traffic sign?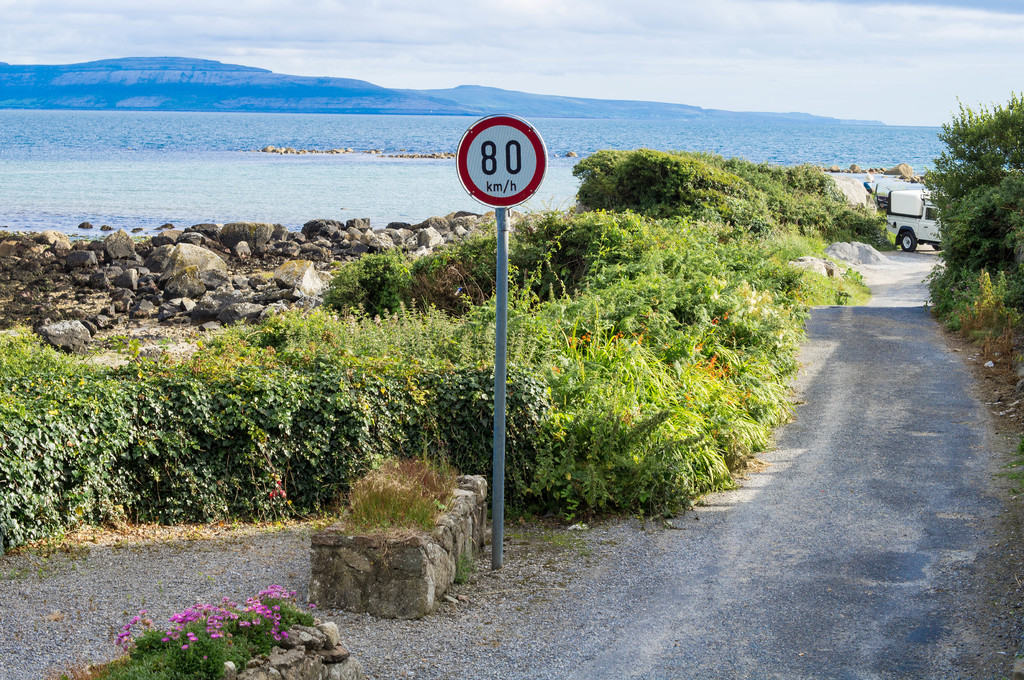
[454,112,552,207]
